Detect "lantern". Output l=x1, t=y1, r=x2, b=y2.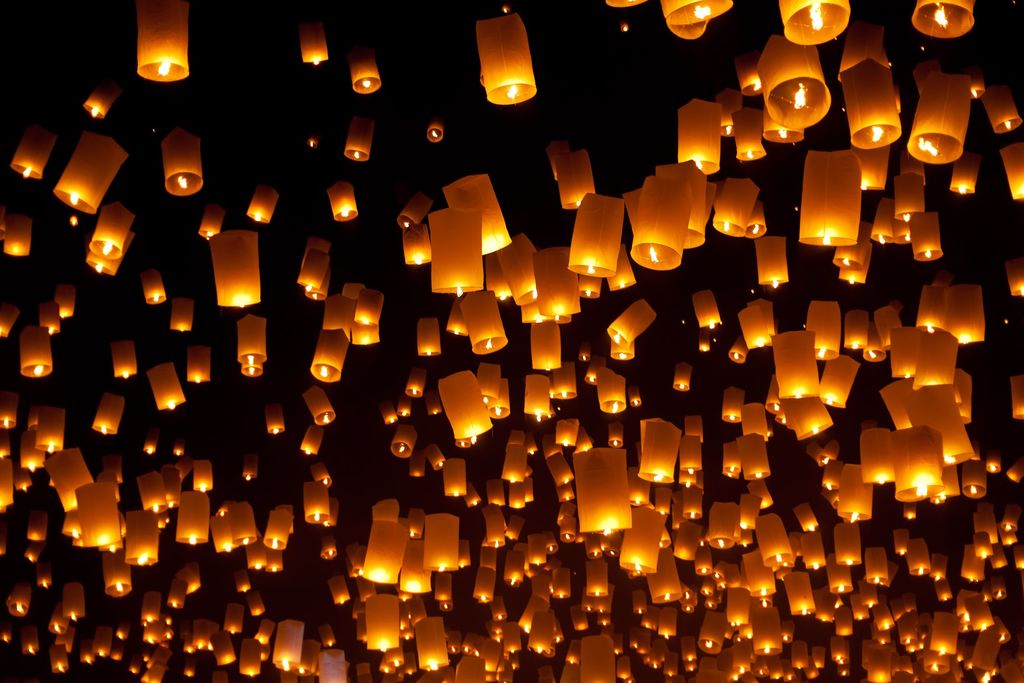
l=19, t=325, r=51, b=374.
